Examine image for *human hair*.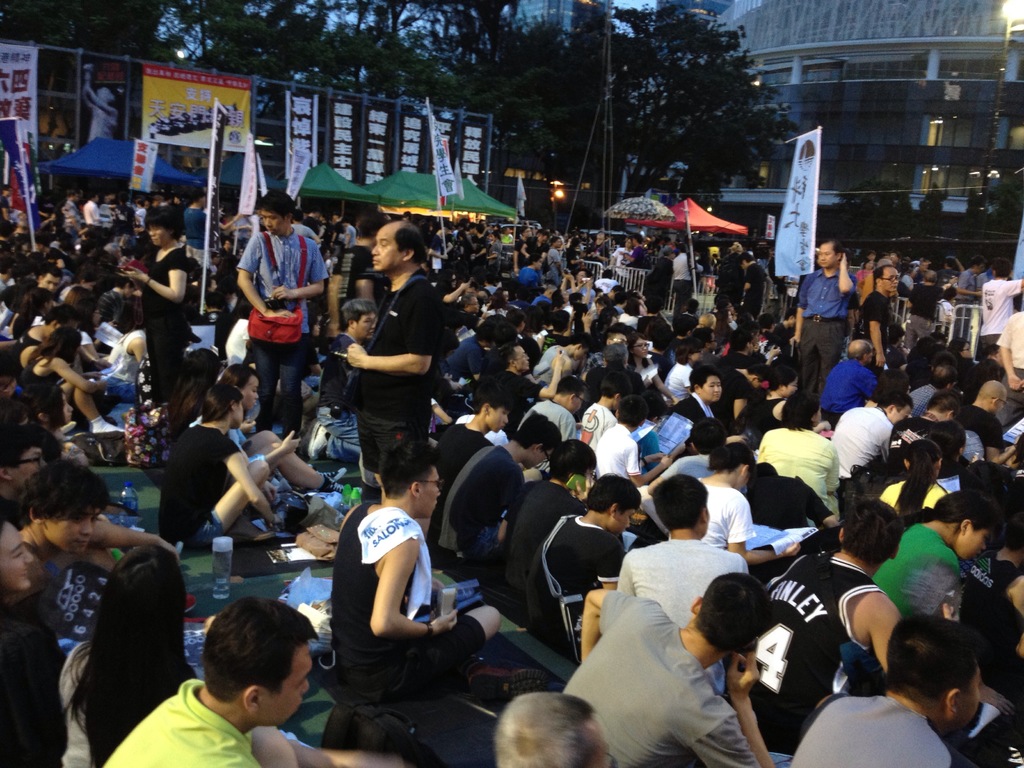
Examination result: [x1=497, y1=345, x2=518, y2=371].
